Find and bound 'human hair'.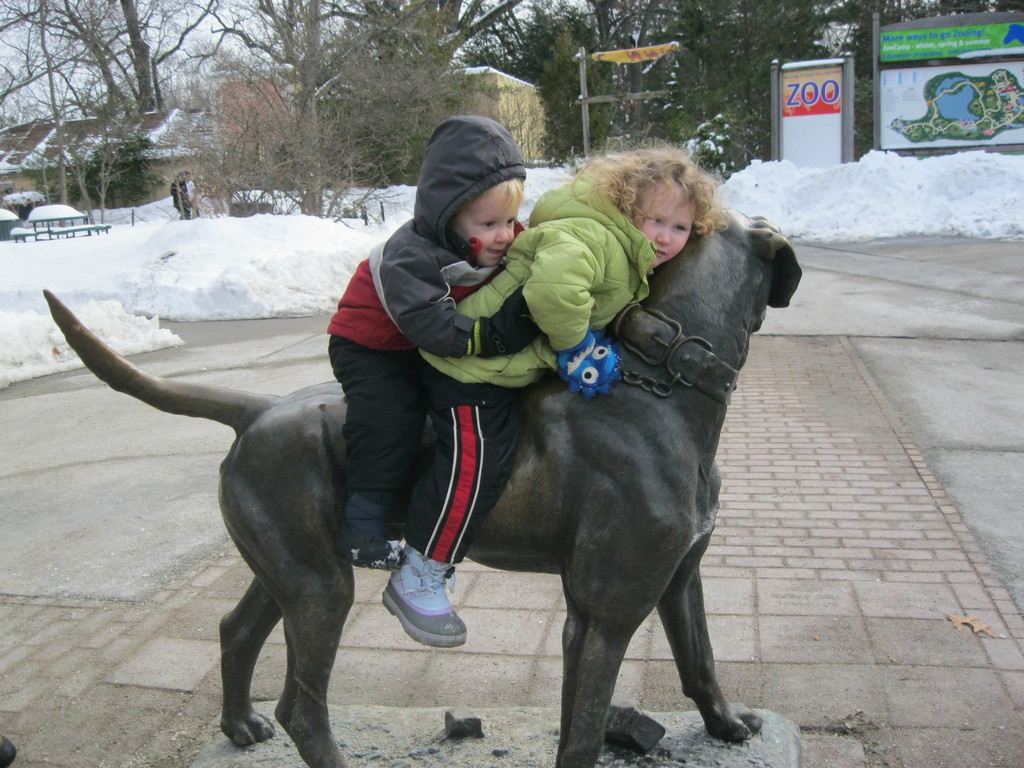
Bound: {"x1": 598, "y1": 149, "x2": 730, "y2": 264}.
